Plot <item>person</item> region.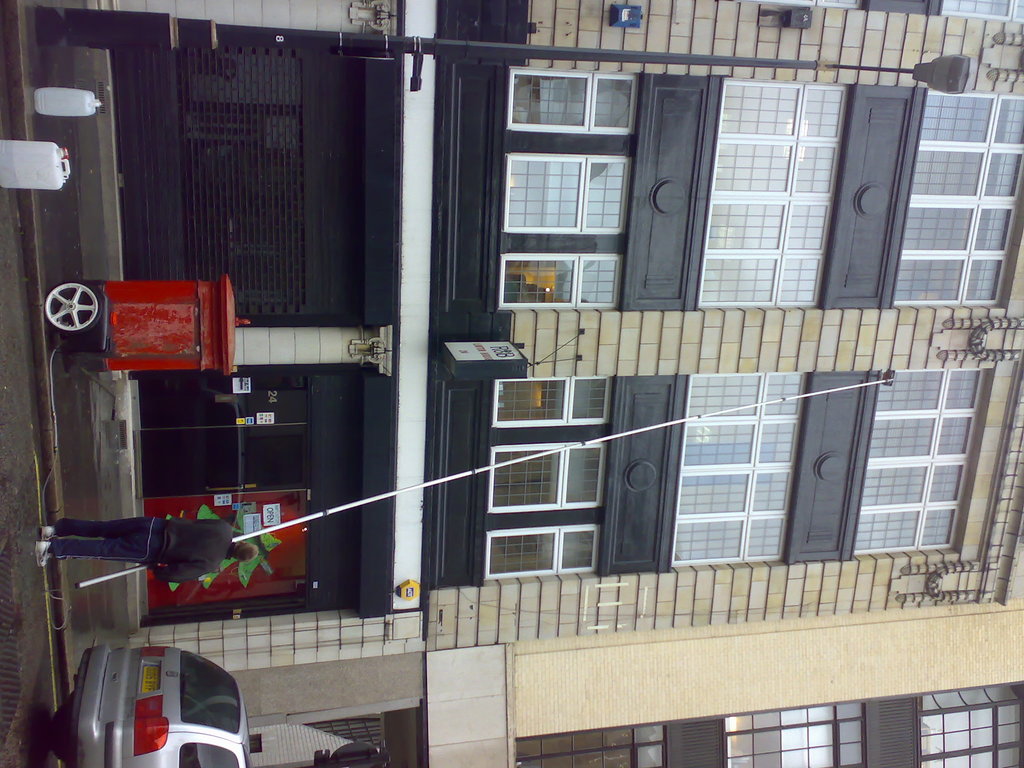
Plotted at bbox(36, 516, 250, 581).
